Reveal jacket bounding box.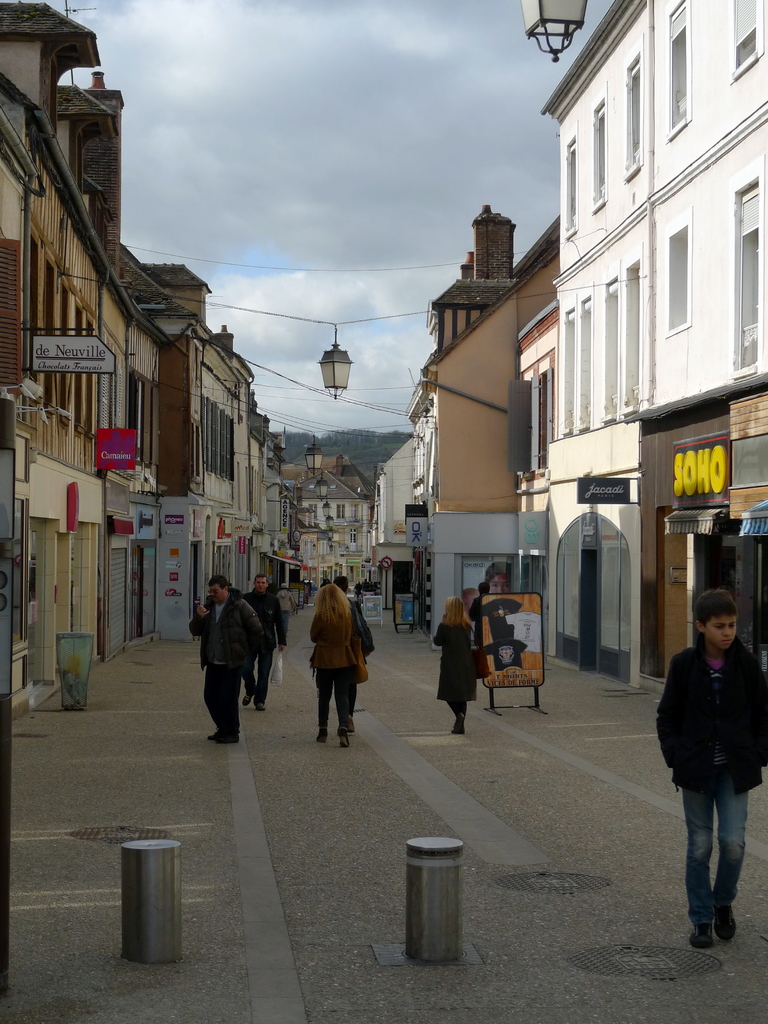
Revealed: (660,605,764,835).
